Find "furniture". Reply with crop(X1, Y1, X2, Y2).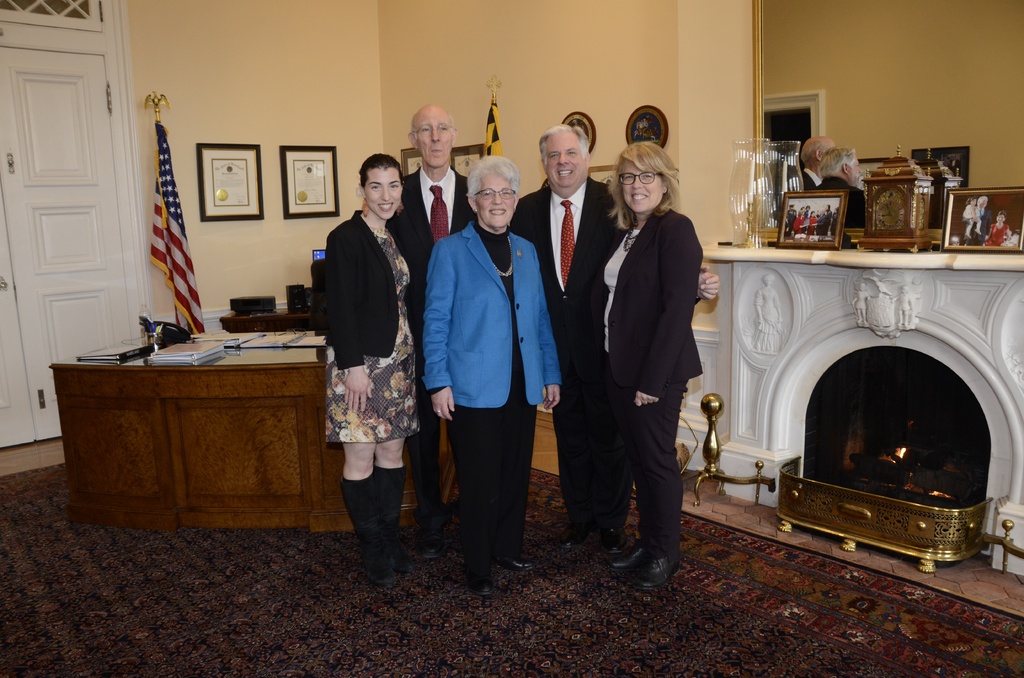
crop(214, 311, 319, 330).
